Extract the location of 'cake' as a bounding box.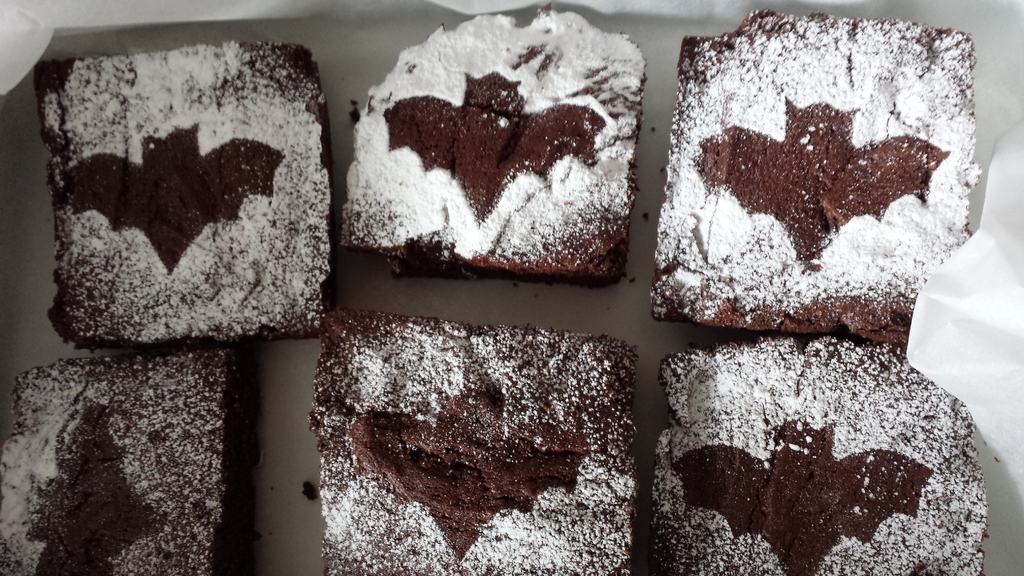
box(650, 332, 991, 575).
